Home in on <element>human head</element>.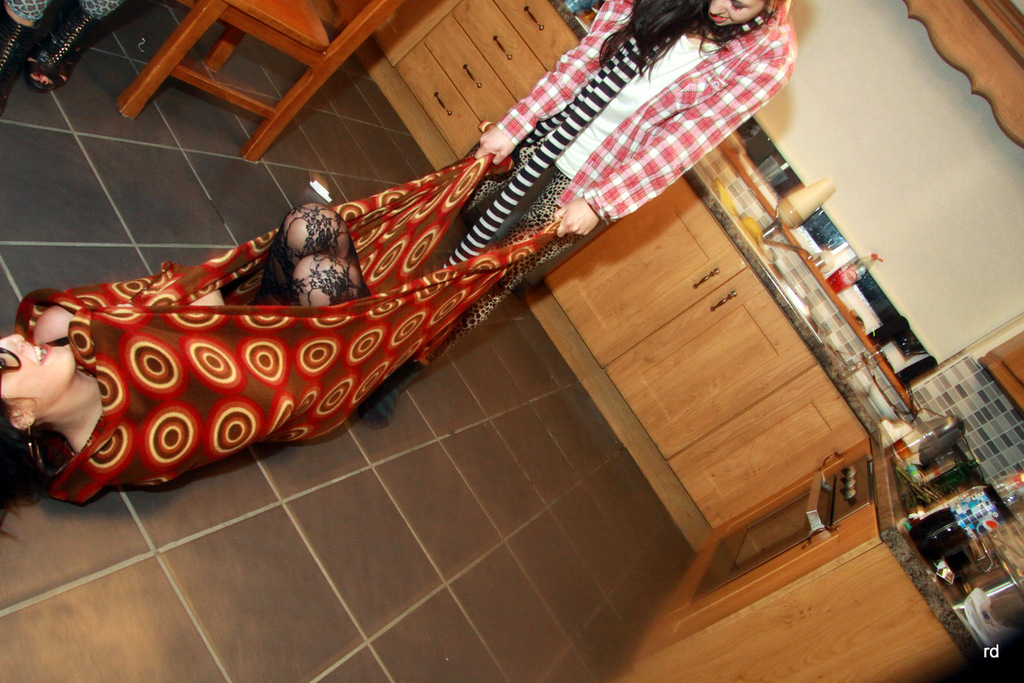
Homed in at locate(3, 285, 100, 469).
